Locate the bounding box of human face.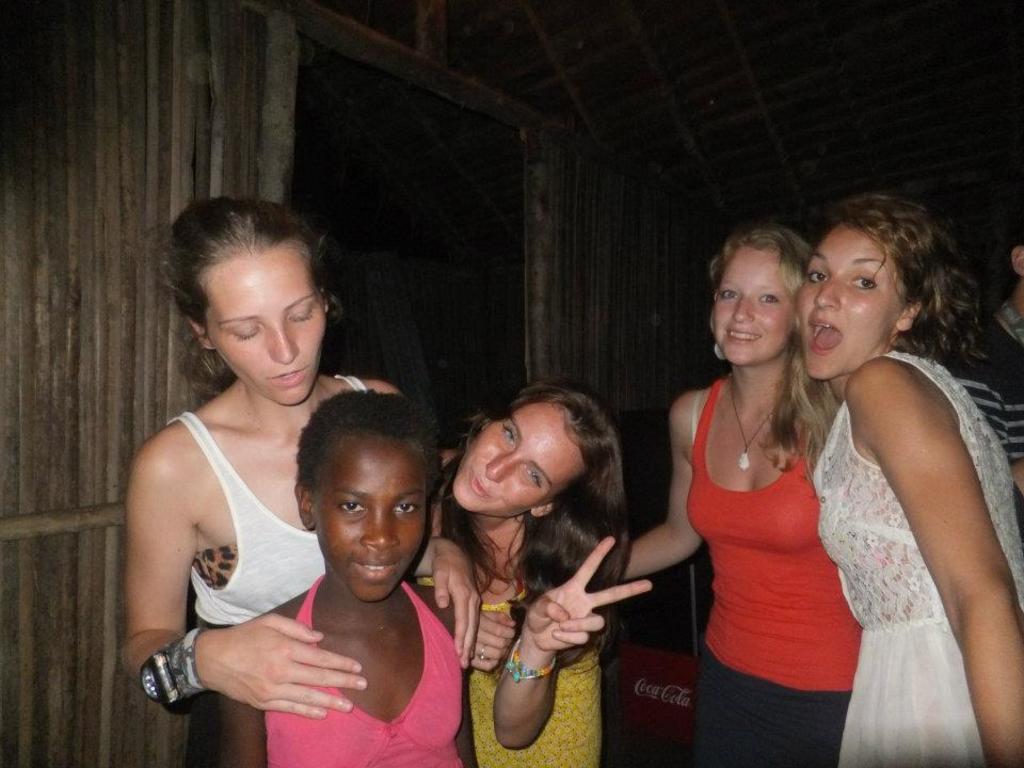
Bounding box: BBox(443, 396, 585, 527).
